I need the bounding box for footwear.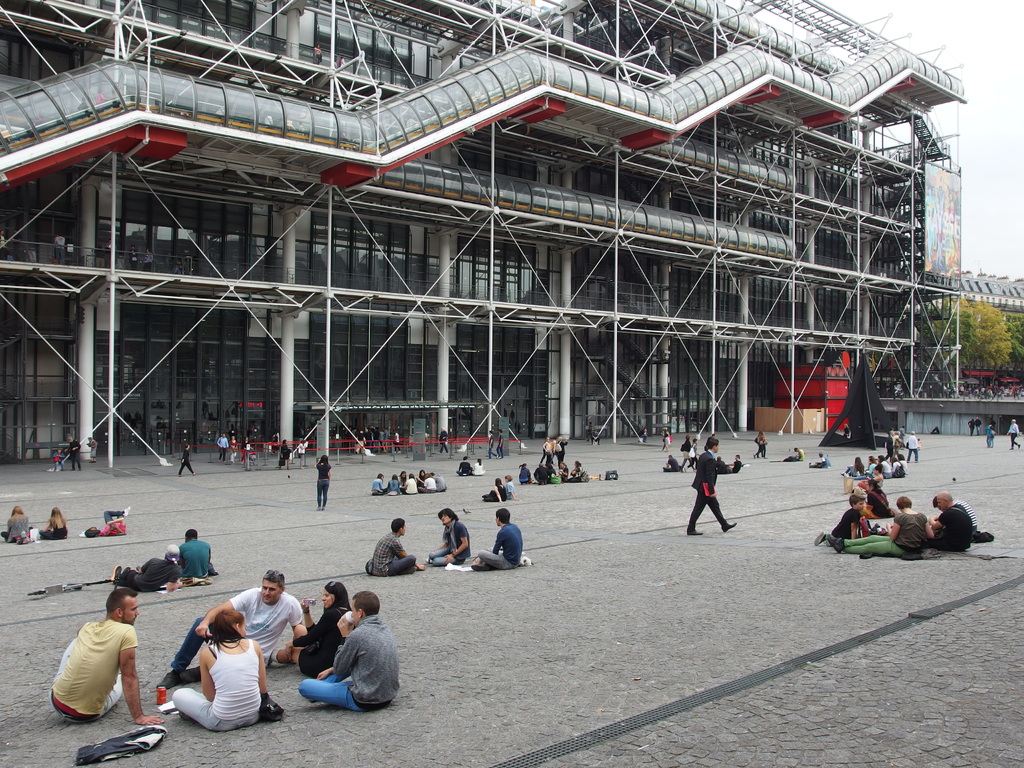
Here it is: [left=426, top=557, right=434, bottom=563].
